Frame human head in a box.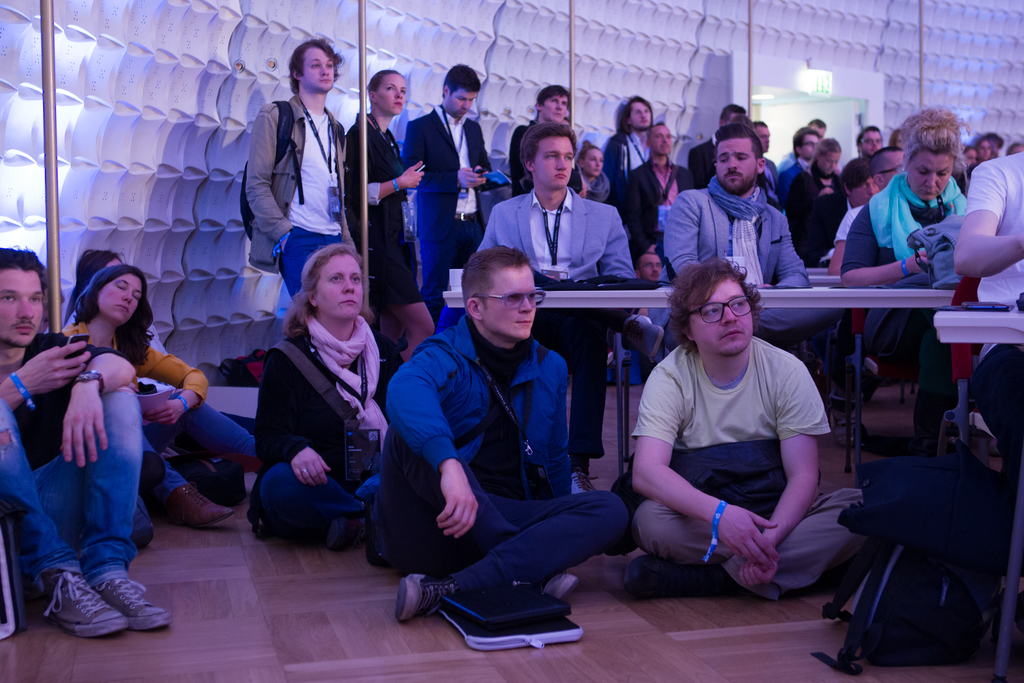
712, 124, 766, 198.
